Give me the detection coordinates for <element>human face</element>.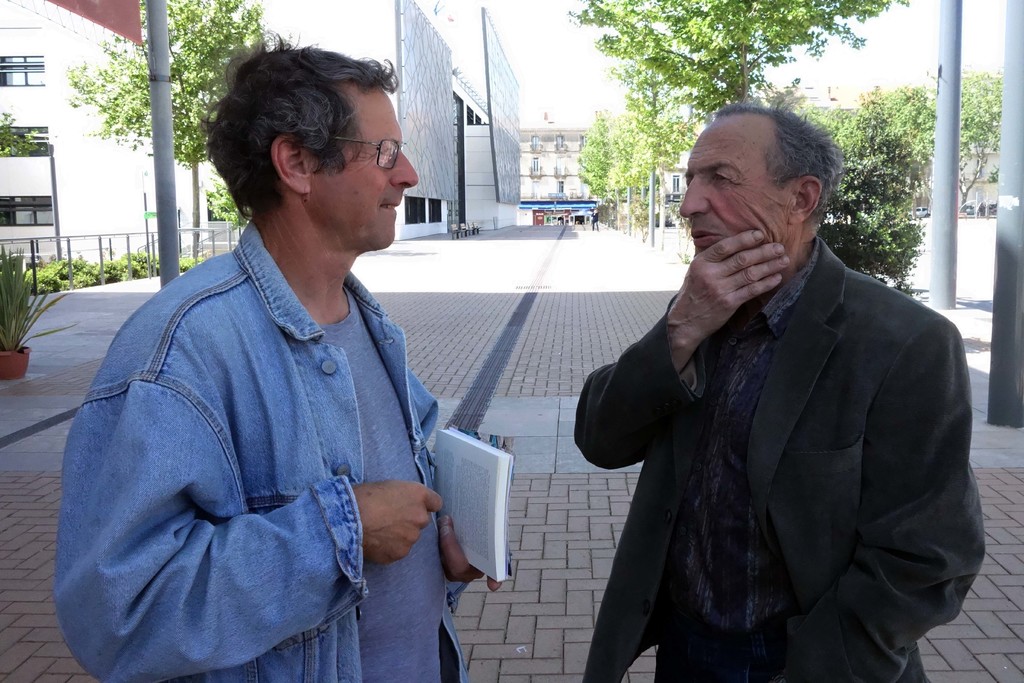
{"left": 682, "top": 114, "right": 787, "bottom": 254}.
